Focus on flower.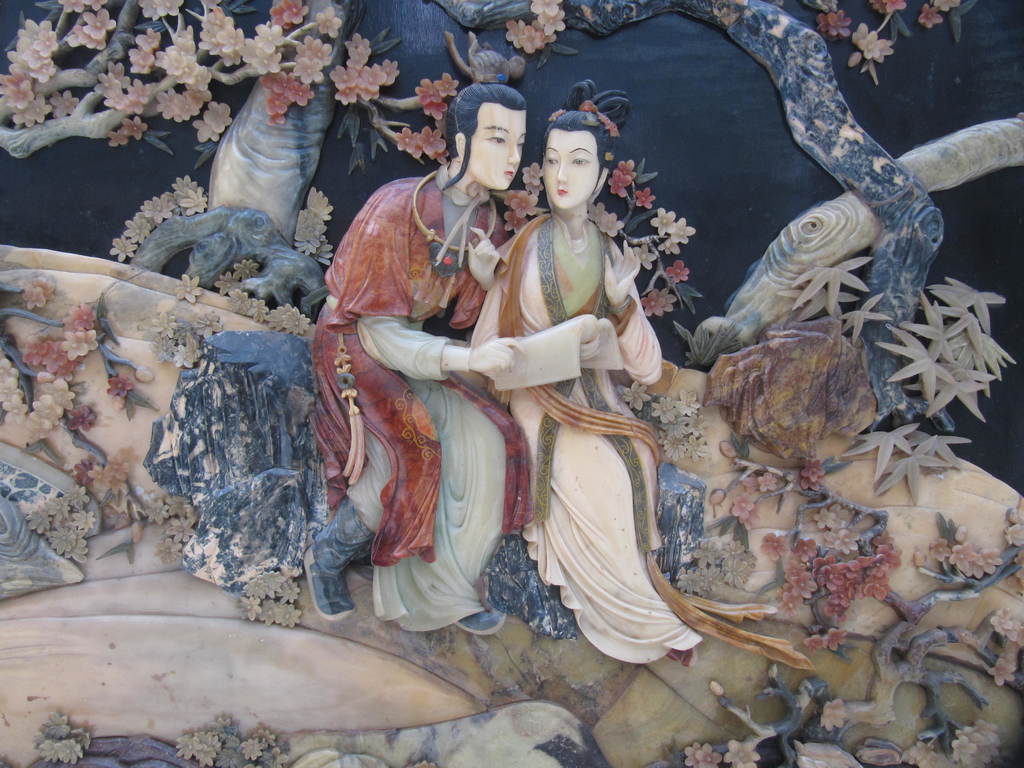
Focused at 814/506/835/528.
